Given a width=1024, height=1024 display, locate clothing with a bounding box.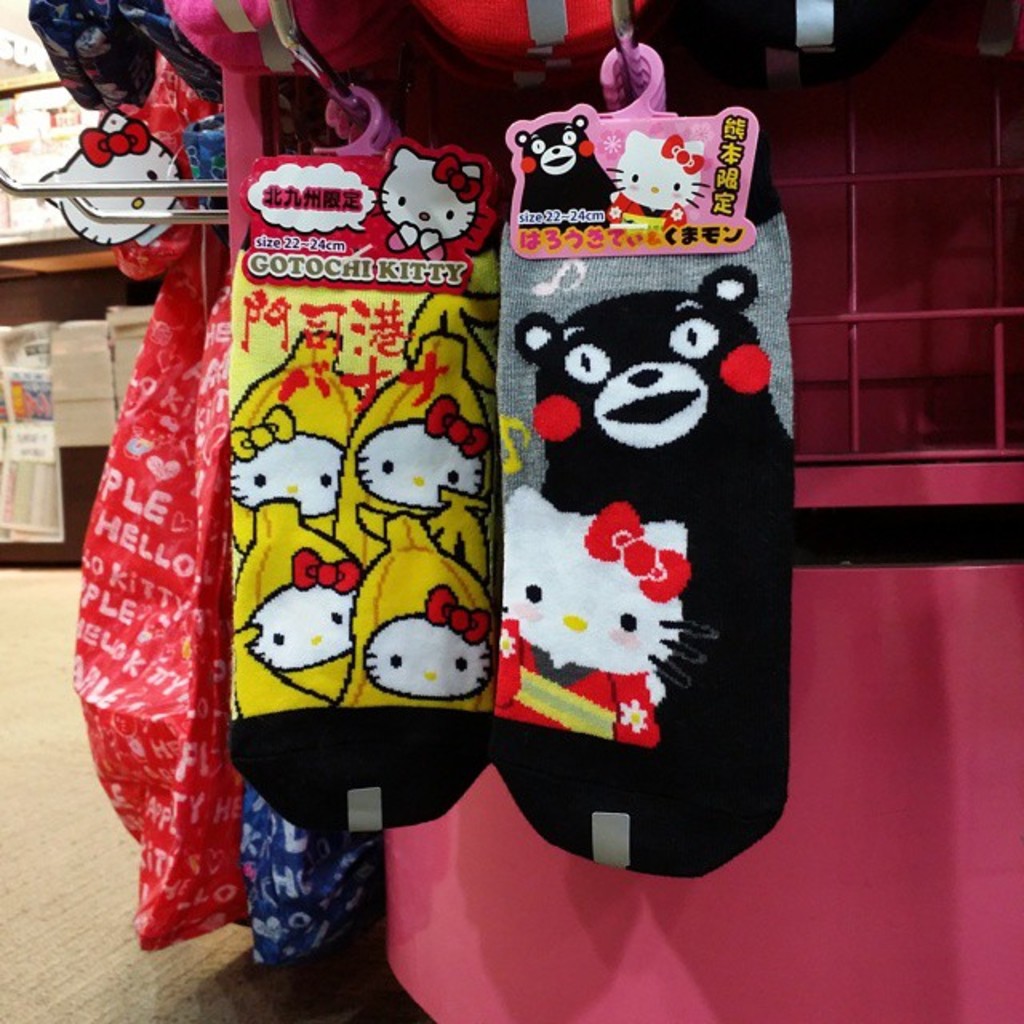
Located: 477/206/800/882.
